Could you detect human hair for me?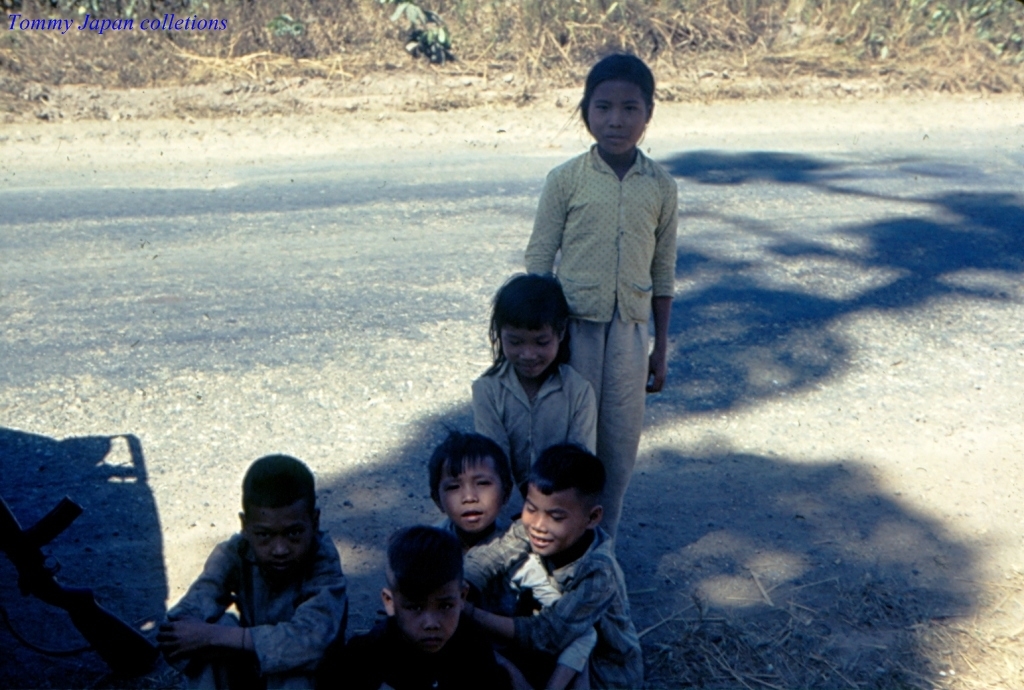
Detection result: <bbox>582, 47, 655, 177</bbox>.
